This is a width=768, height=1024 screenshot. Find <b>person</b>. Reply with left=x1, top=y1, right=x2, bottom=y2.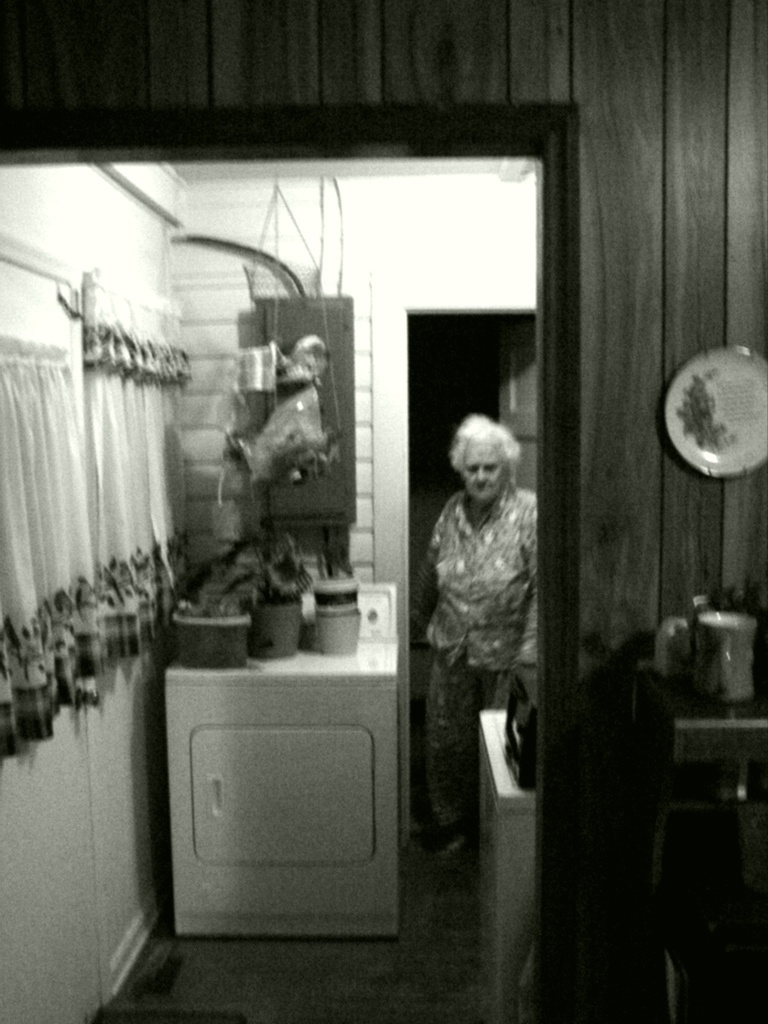
left=411, top=404, right=546, bottom=853.
